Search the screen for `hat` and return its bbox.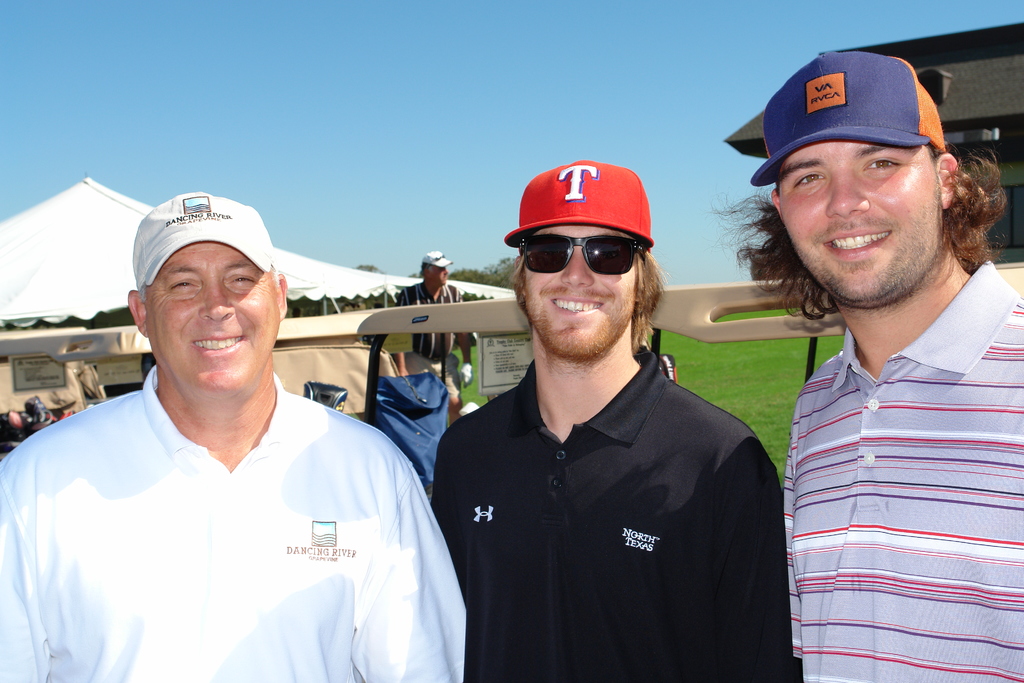
Found: bbox(415, 251, 457, 274).
